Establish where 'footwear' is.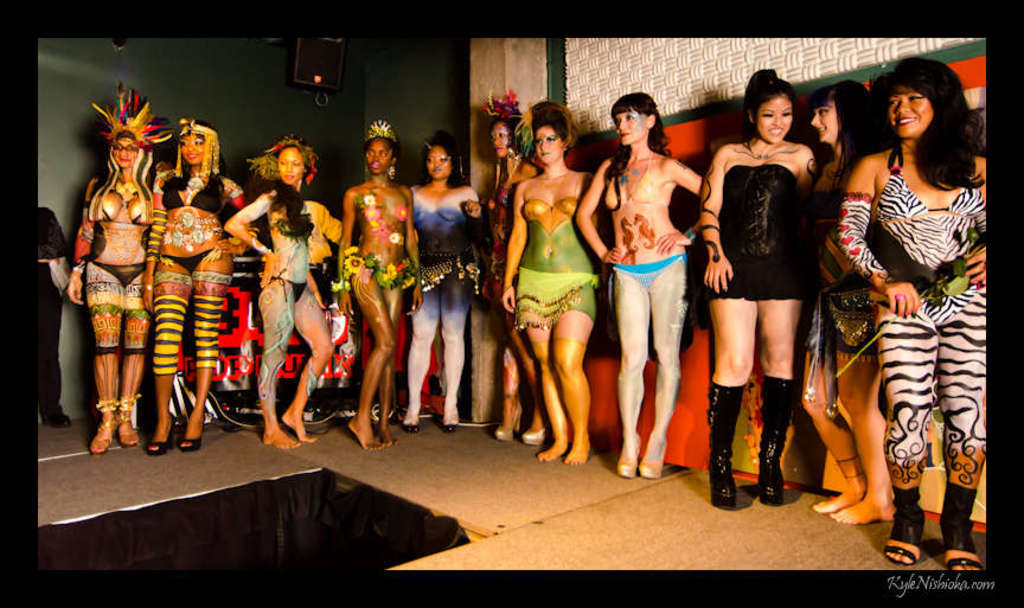
Established at (x1=882, y1=482, x2=932, y2=567).
